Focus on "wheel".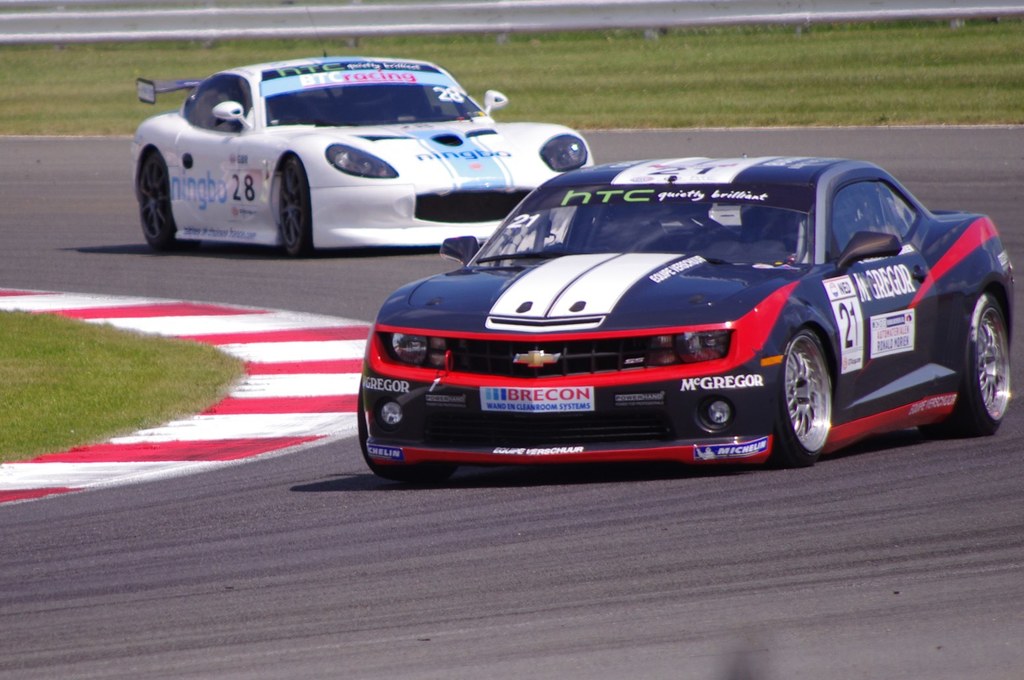
Focused at bbox=[792, 325, 856, 454].
